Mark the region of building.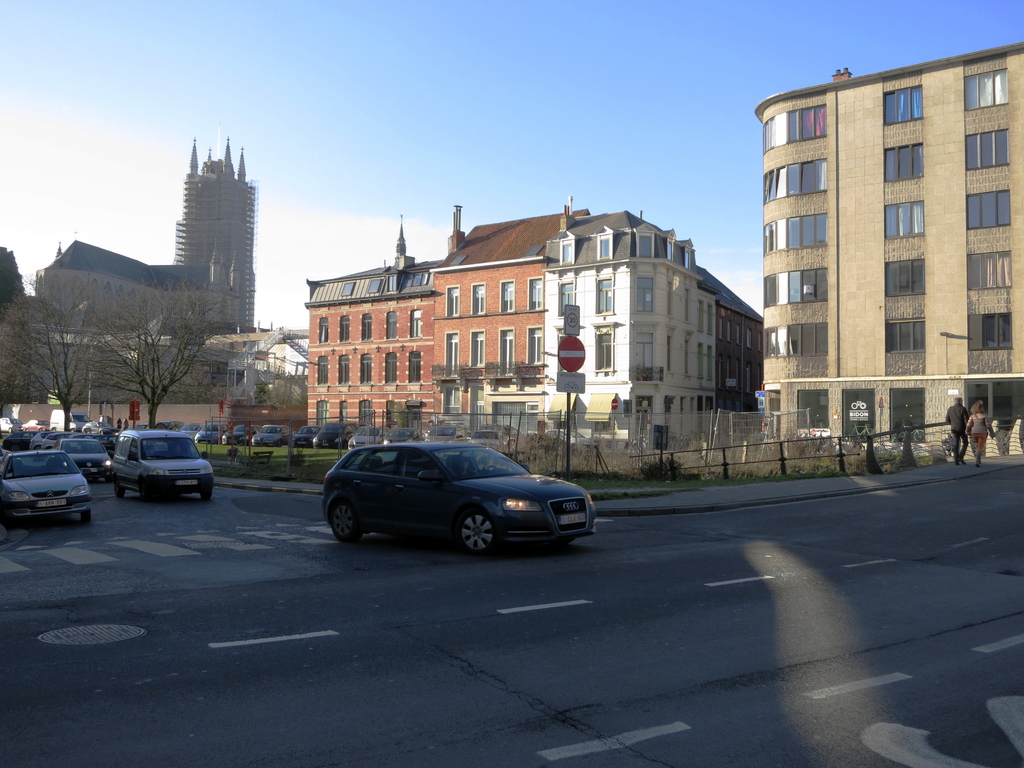
Region: detection(35, 135, 255, 413).
